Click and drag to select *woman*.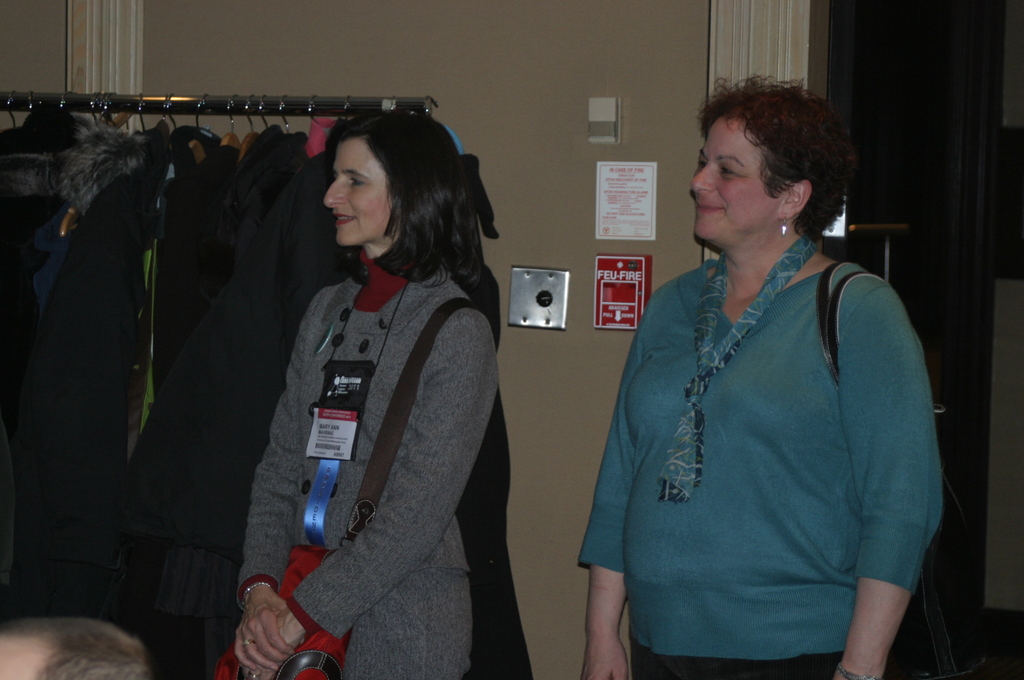
Selection: (212,77,524,679).
